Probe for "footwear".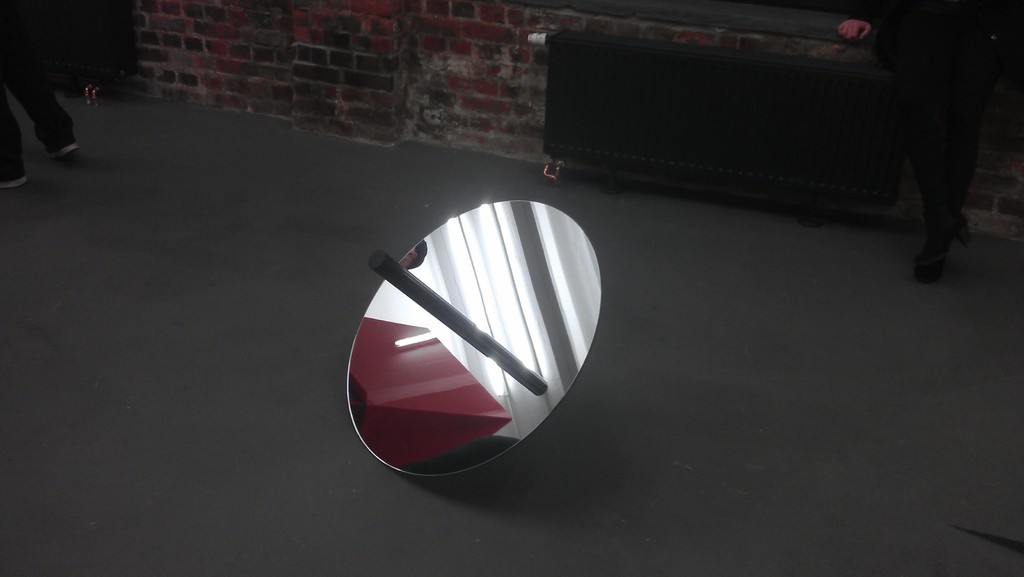
Probe result: x1=0 y1=167 x2=34 y2=188.
